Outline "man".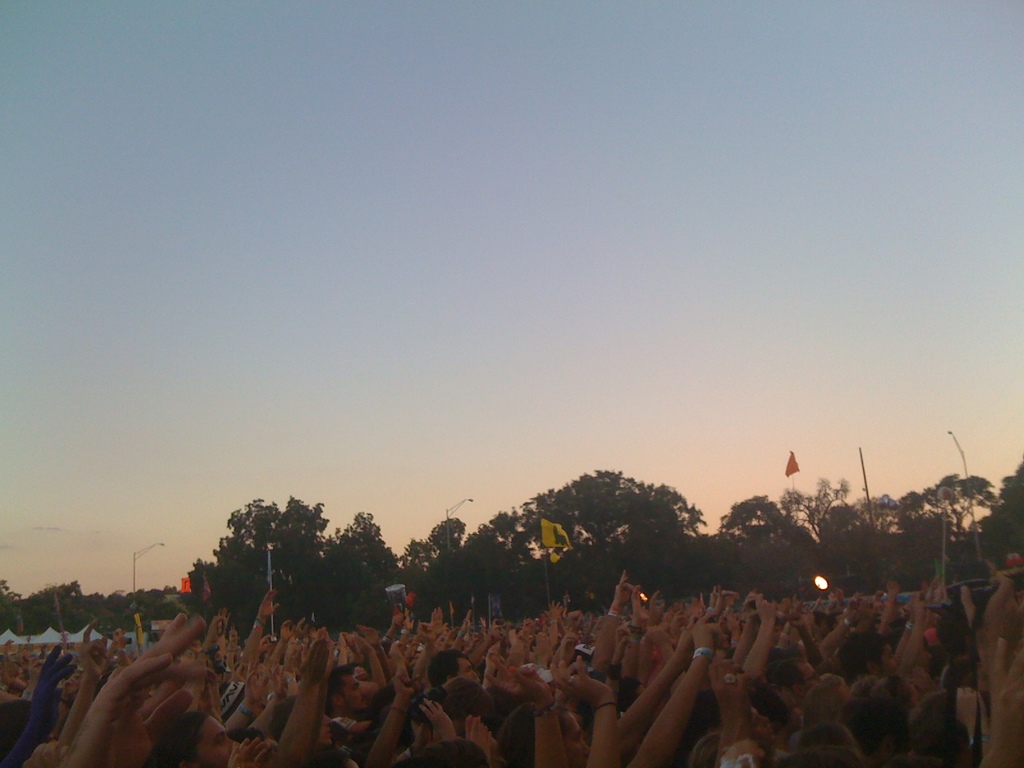
Outline: {"x1": 835, "y1": 633, "x2": 900, "y2": 701}.
